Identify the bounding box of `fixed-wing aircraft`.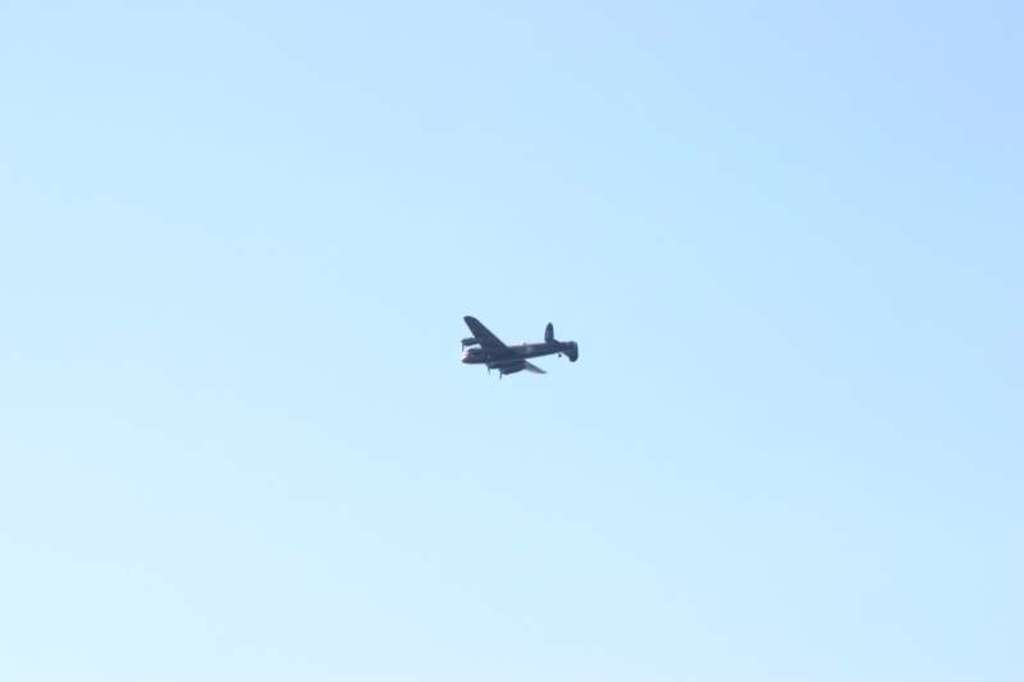
x1=461, y1=317, x2=579, y2=383.
